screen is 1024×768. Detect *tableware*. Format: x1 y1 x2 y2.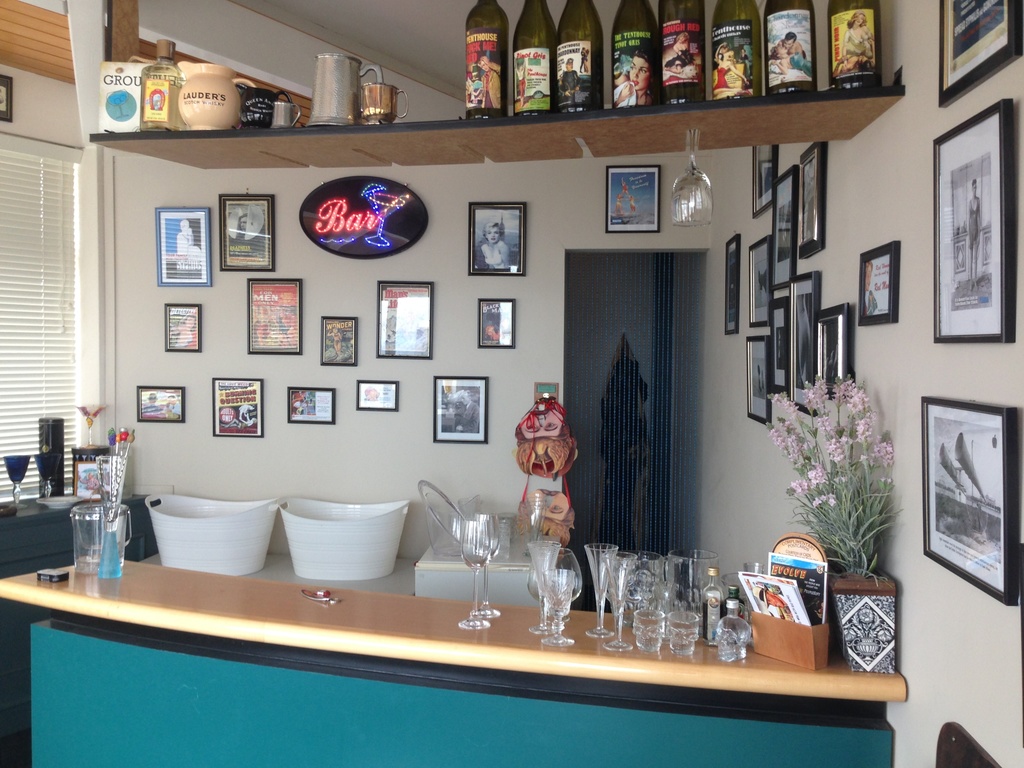
531 537 561 636.
